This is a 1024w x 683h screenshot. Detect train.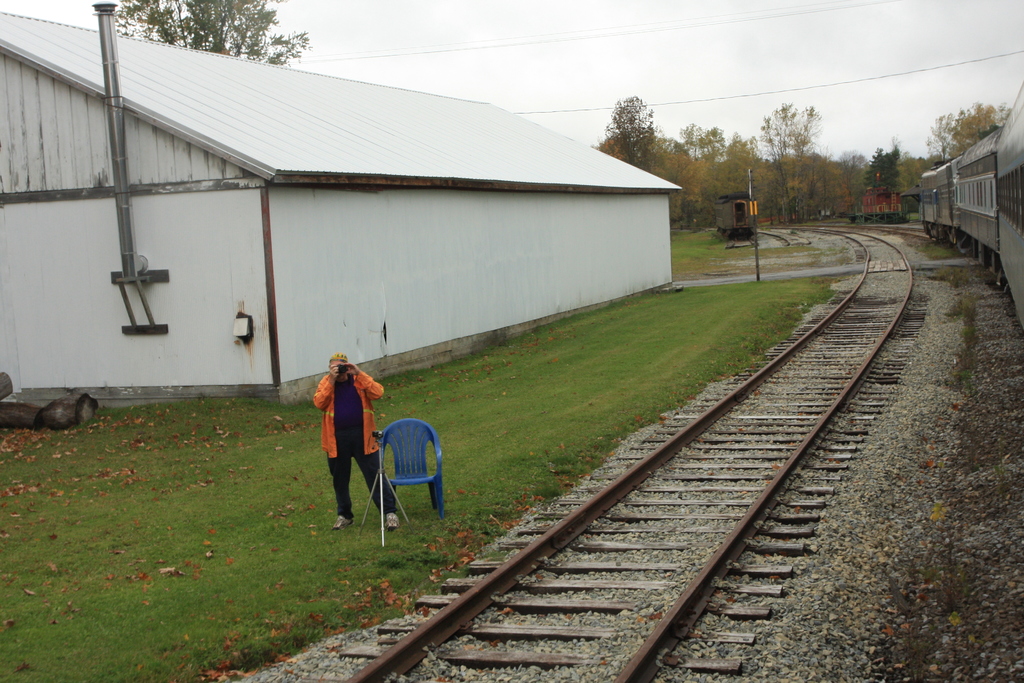
left=715, top=192, right=754, bottom=244.
